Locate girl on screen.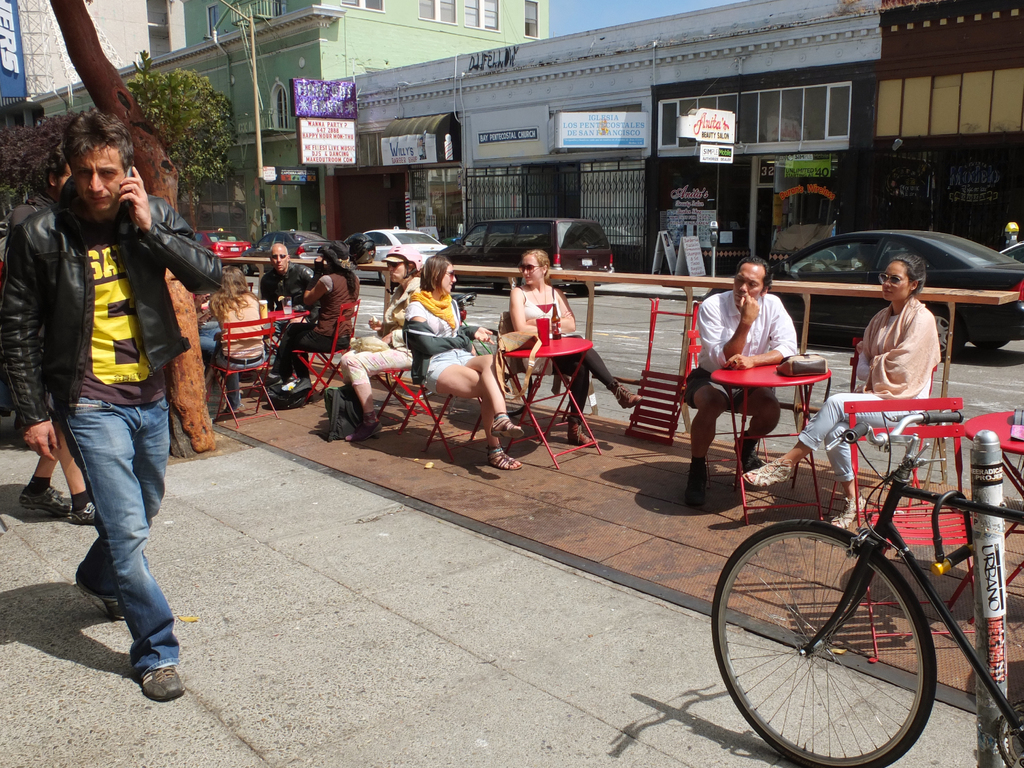
On screen at 403 254 524 471.
